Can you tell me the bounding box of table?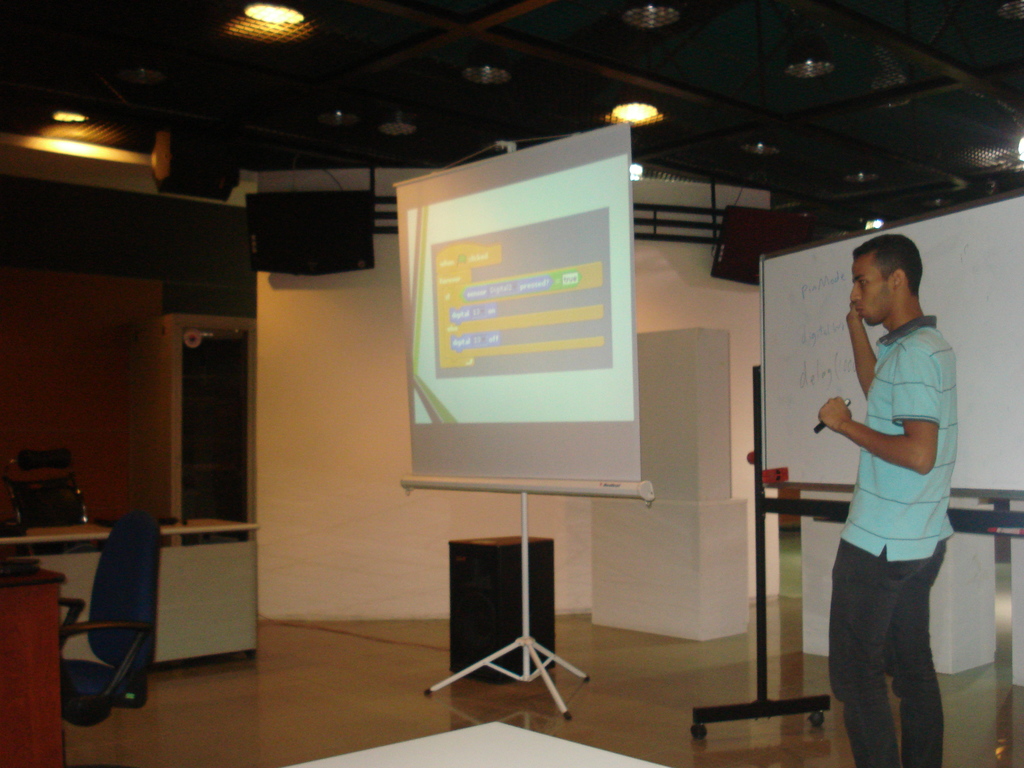
(0,516,255,666).
